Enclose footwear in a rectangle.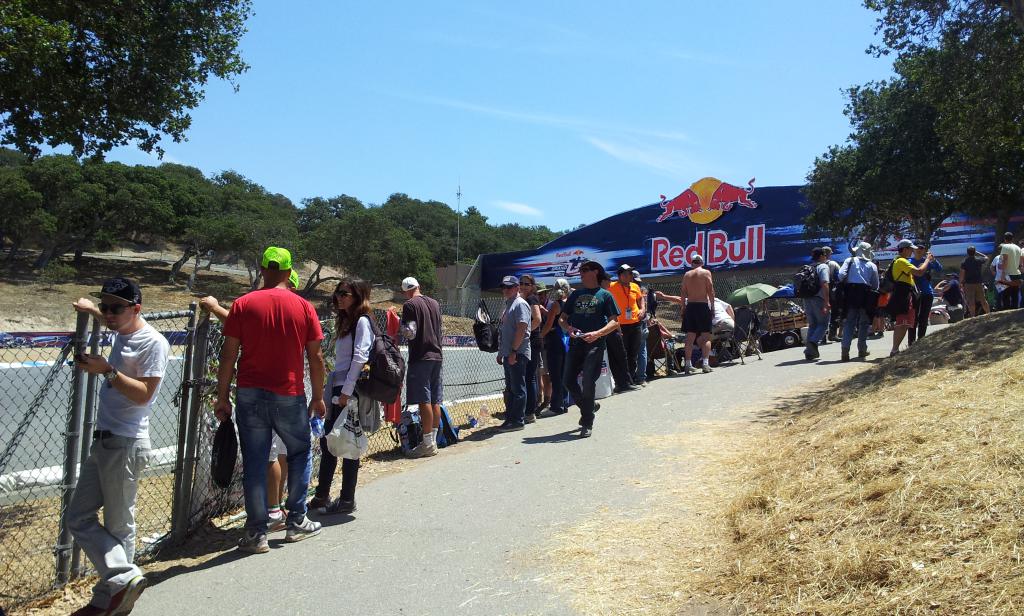
pyautogui.locateOnScreen(841, 346, 850, 362).
